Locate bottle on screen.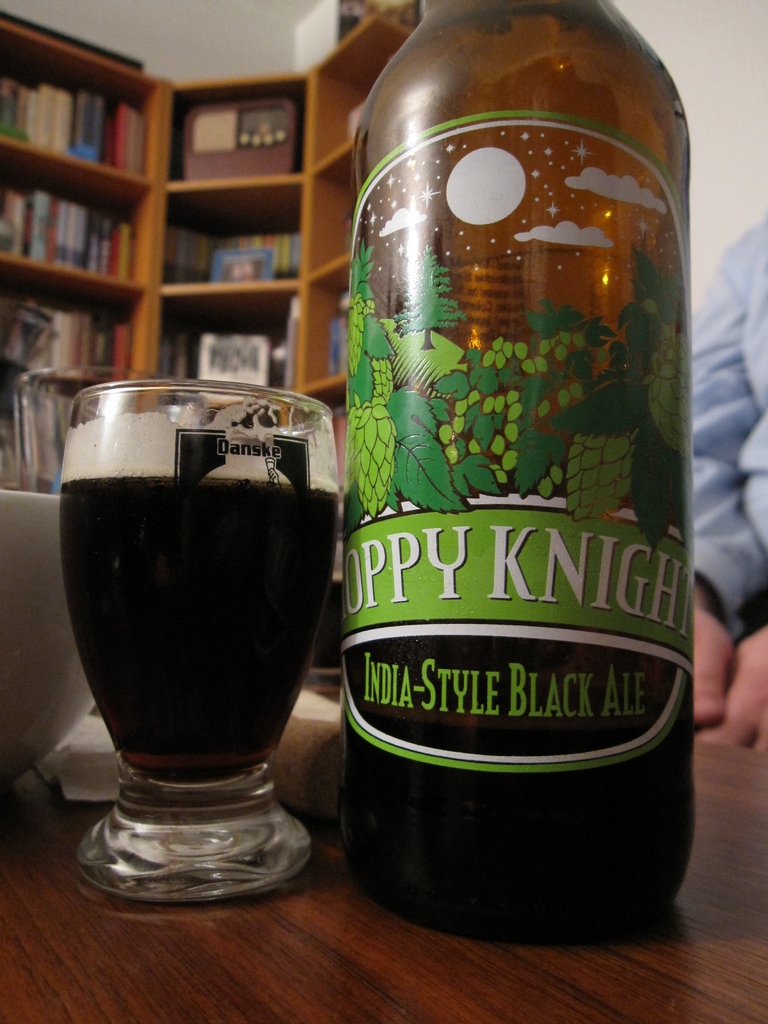
On screen at pyautogui.locateOnScreen(312, 17, 700, 911).
